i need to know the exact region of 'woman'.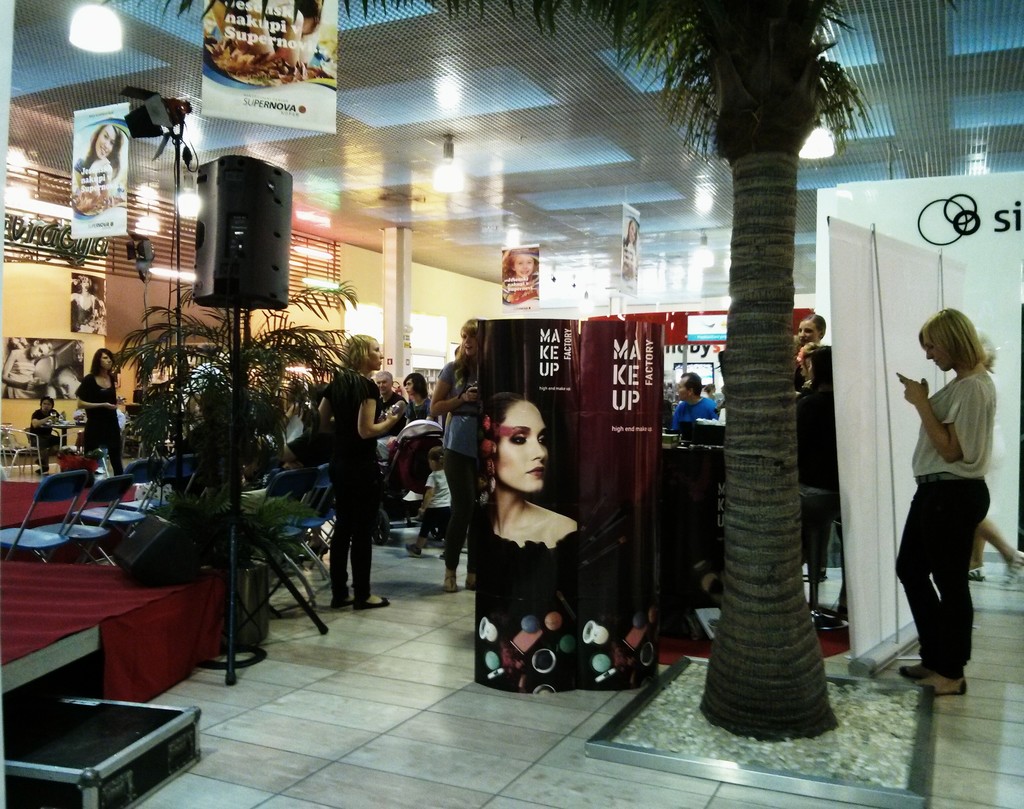
Region: [65, 278, 108, 329].
